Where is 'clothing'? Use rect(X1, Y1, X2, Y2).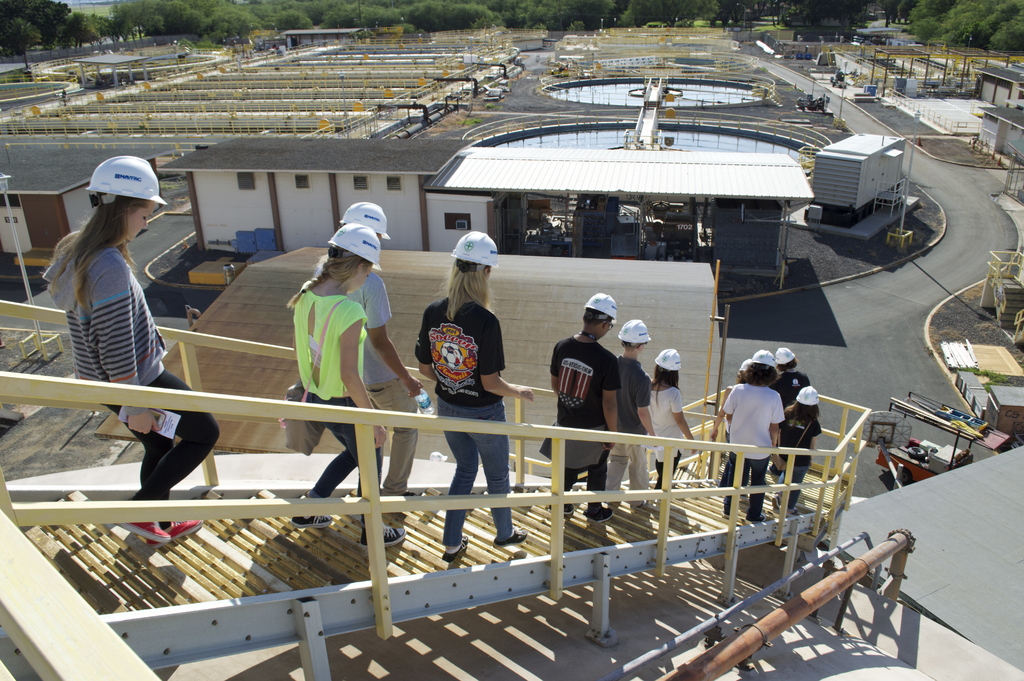
rect(408, 296, 510, 545).
